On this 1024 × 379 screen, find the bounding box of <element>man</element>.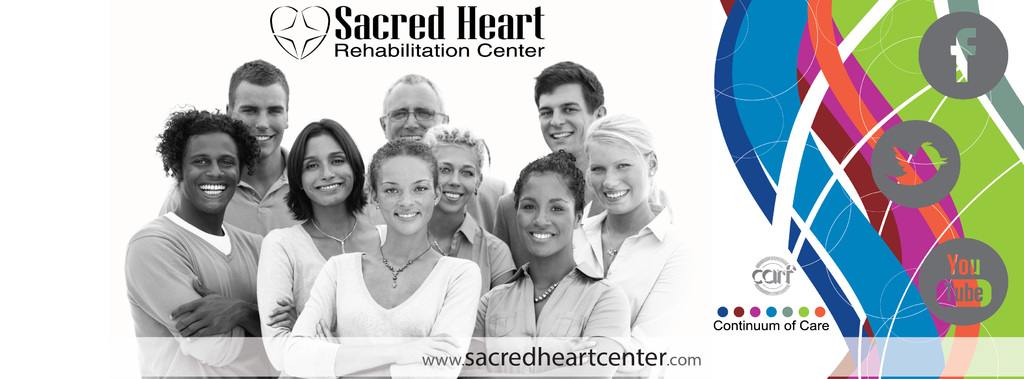
Bounding box: l=492, t=56, r=669, b=271.
